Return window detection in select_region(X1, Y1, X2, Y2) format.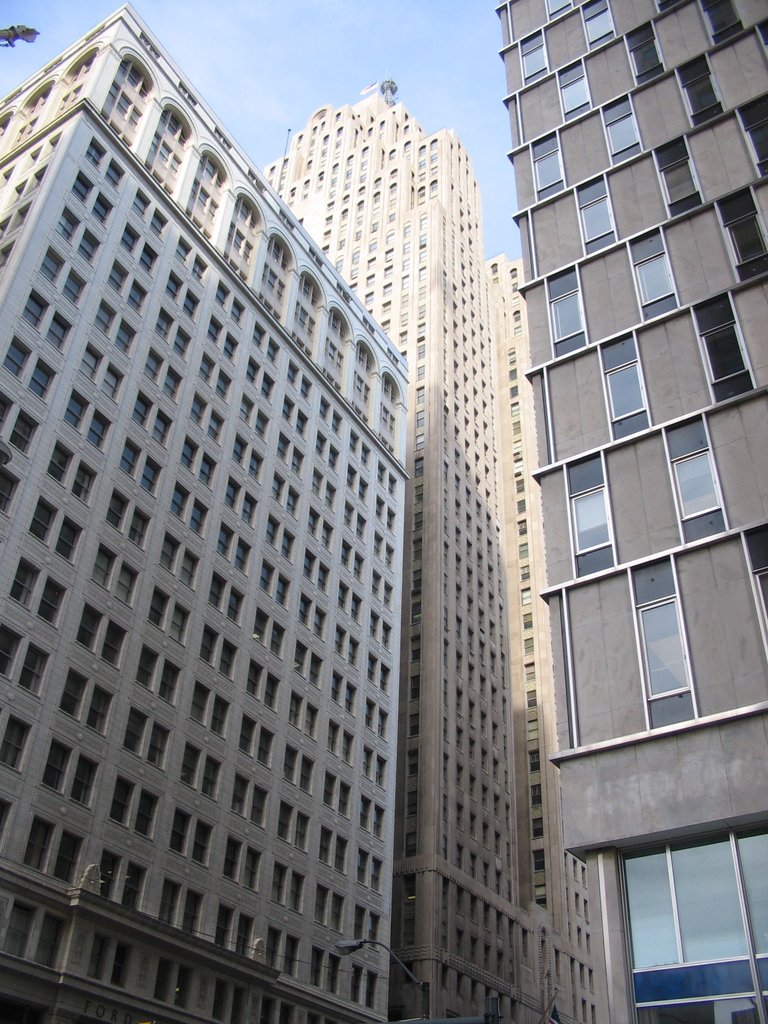
select_region(347, 333, 380, 433).
